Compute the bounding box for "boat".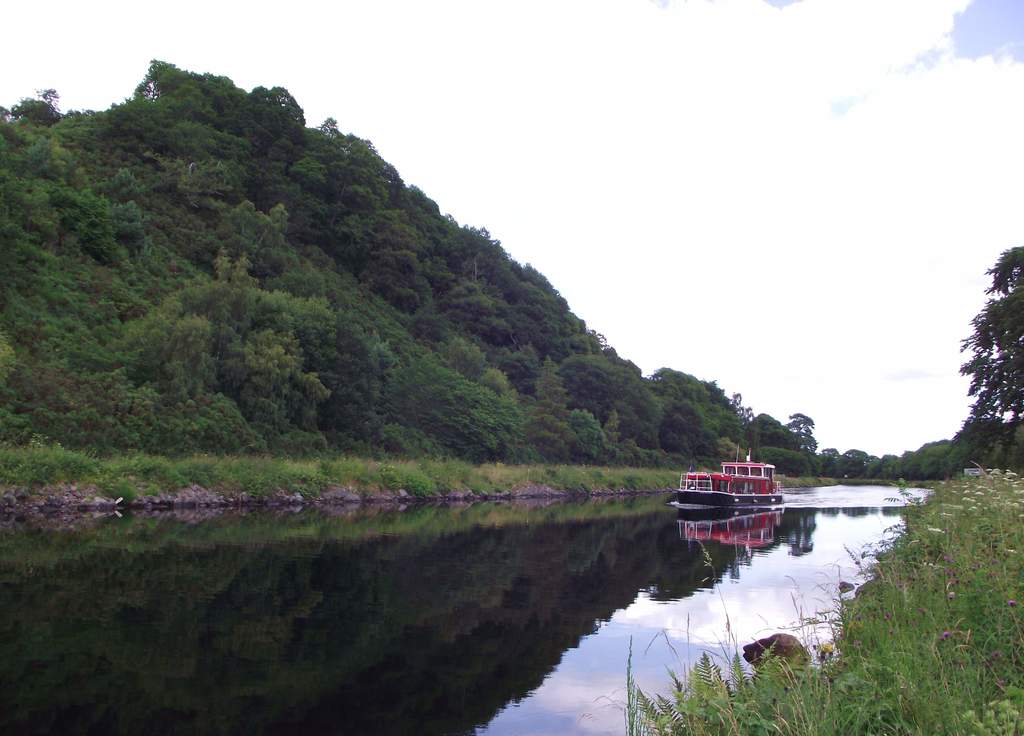
<box>673,455,813,546</box>.
